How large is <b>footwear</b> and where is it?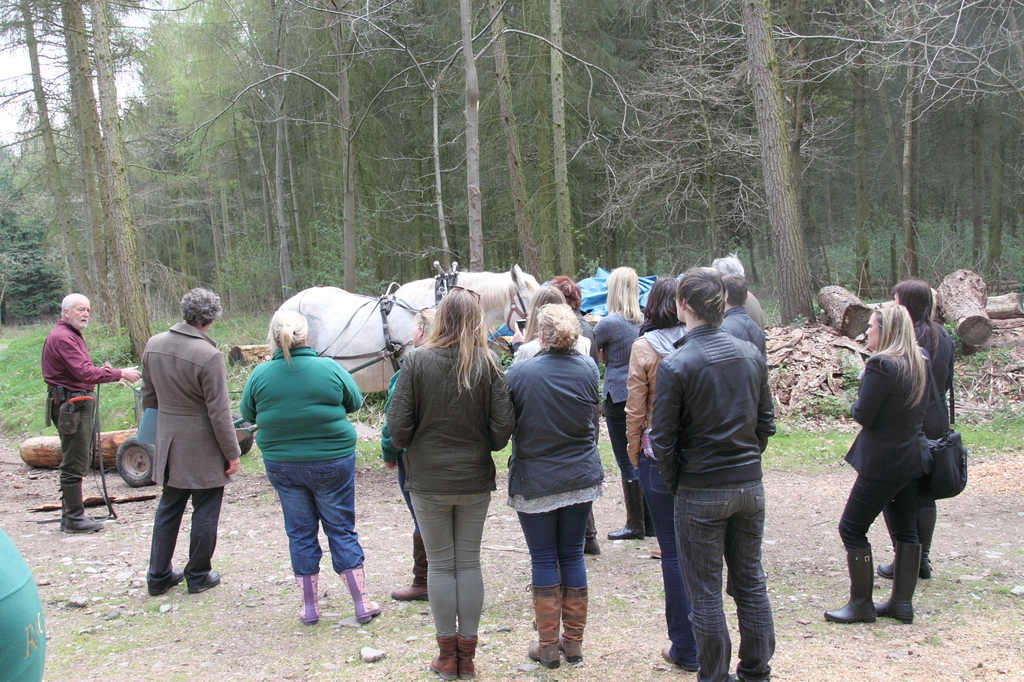
Bounding box: box(461, 629, 483, 679).
